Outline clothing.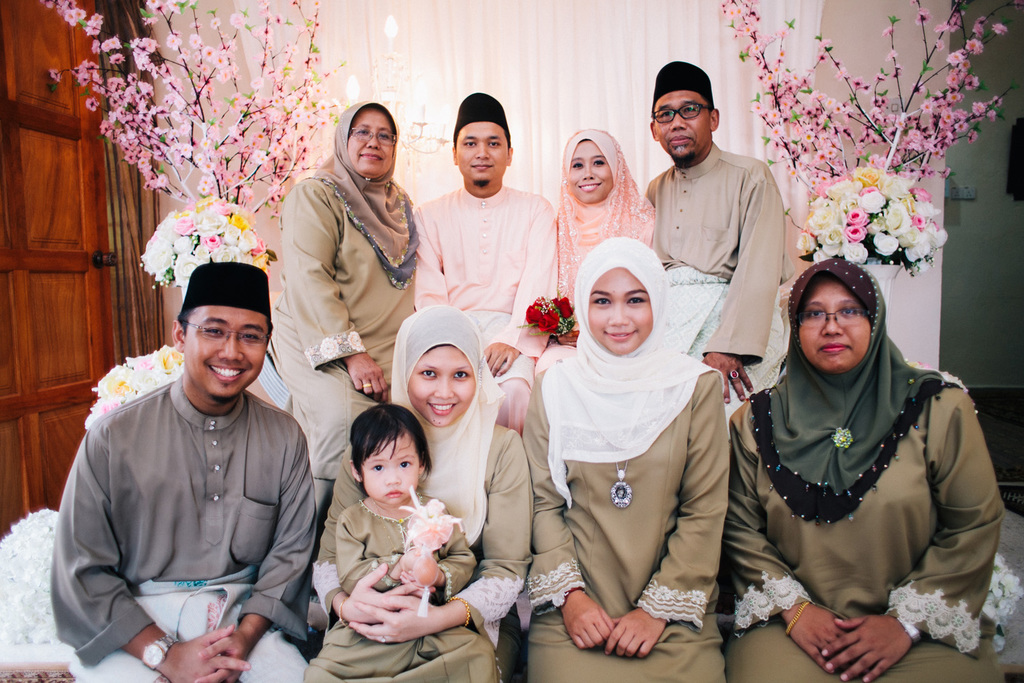
Outline: detection(307, 308, 532, 649).
